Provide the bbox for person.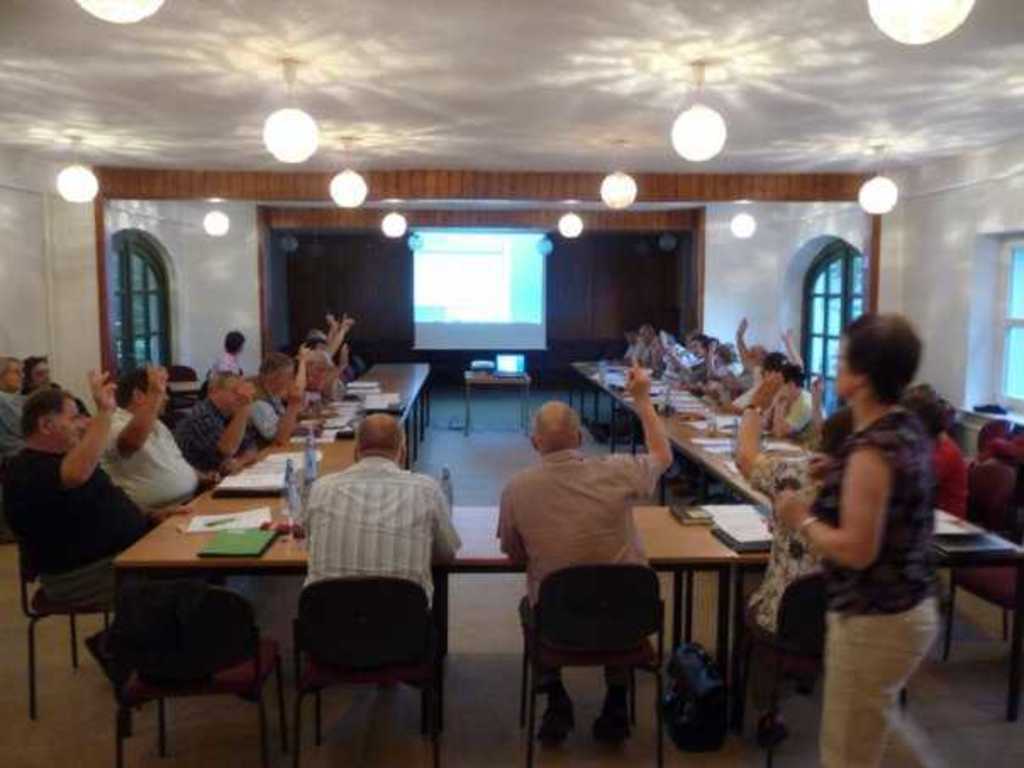
198 324 248 390.
